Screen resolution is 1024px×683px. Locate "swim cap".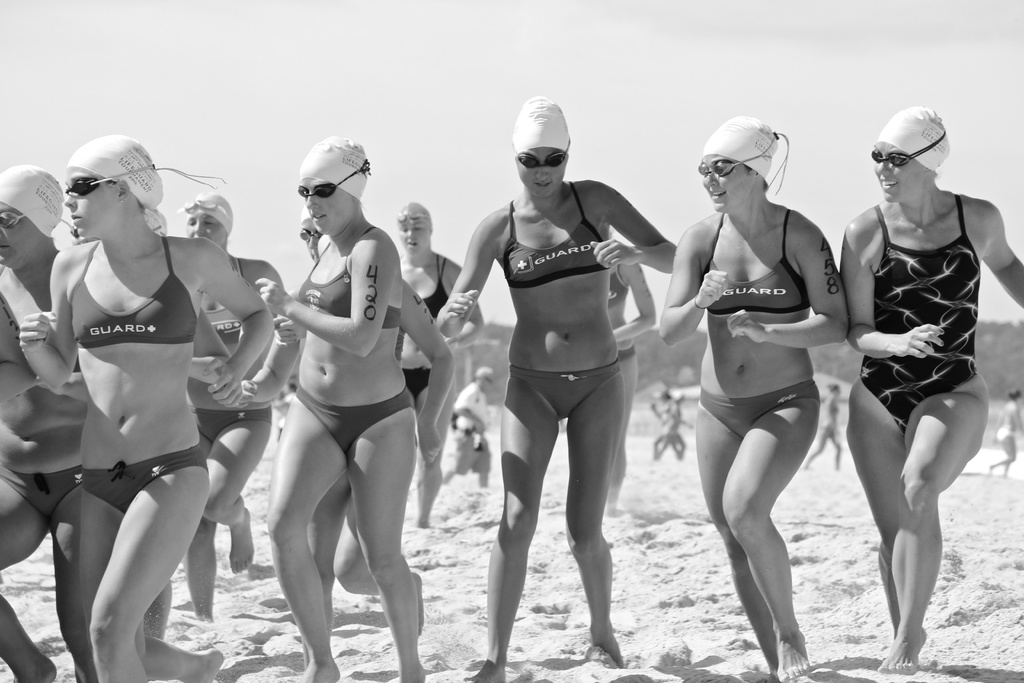
select_region(184, 186, 235, 237).
